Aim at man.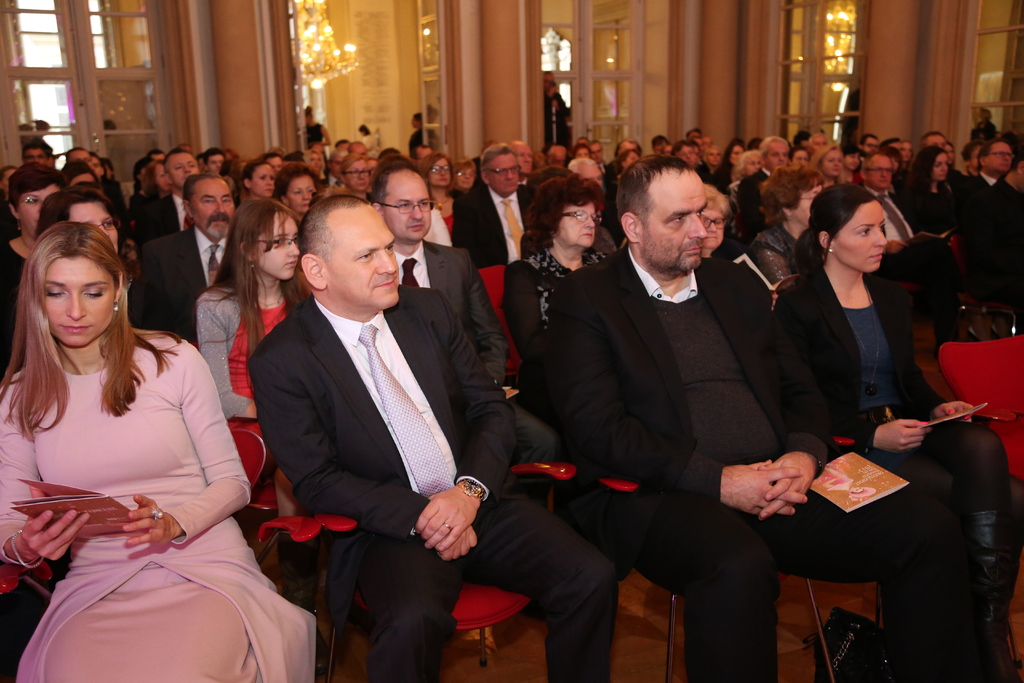
Aimed at crop(607, 137, 672, 172).
